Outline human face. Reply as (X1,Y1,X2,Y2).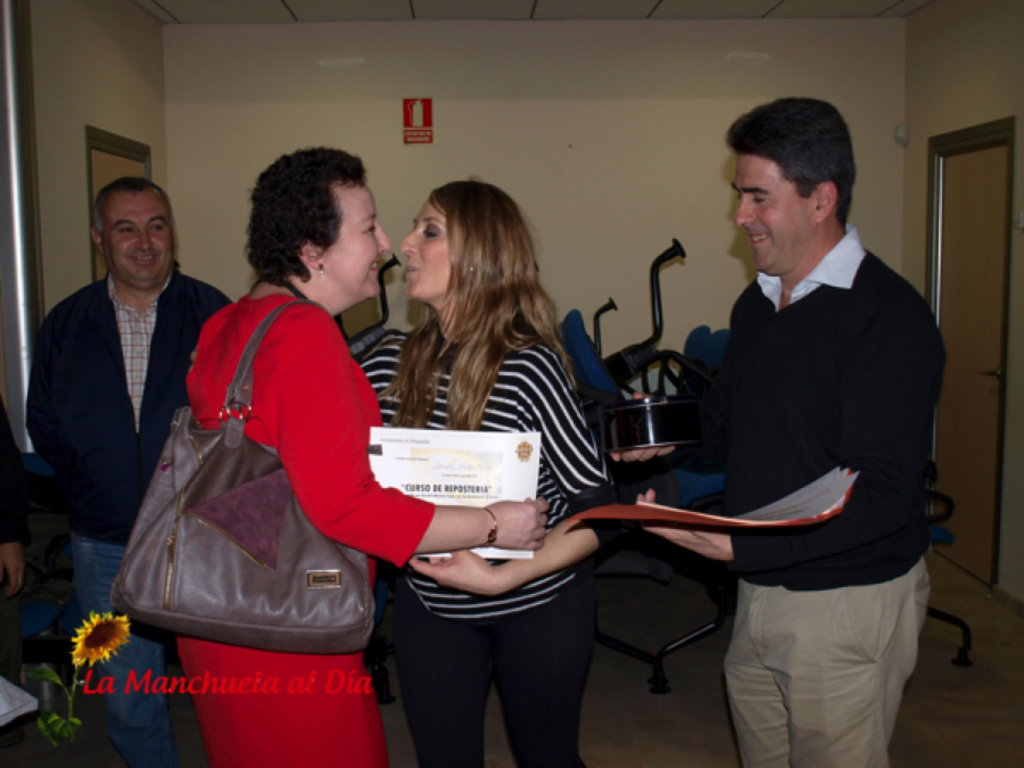
(331,201,389,296).
